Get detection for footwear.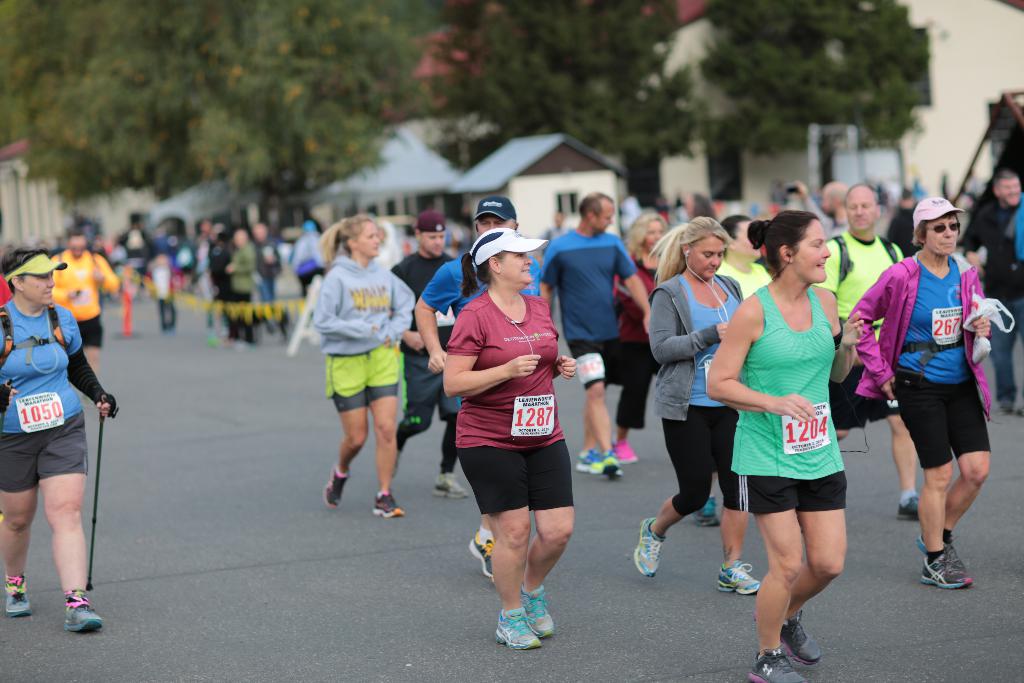
Detection: (63,598,105,635).
